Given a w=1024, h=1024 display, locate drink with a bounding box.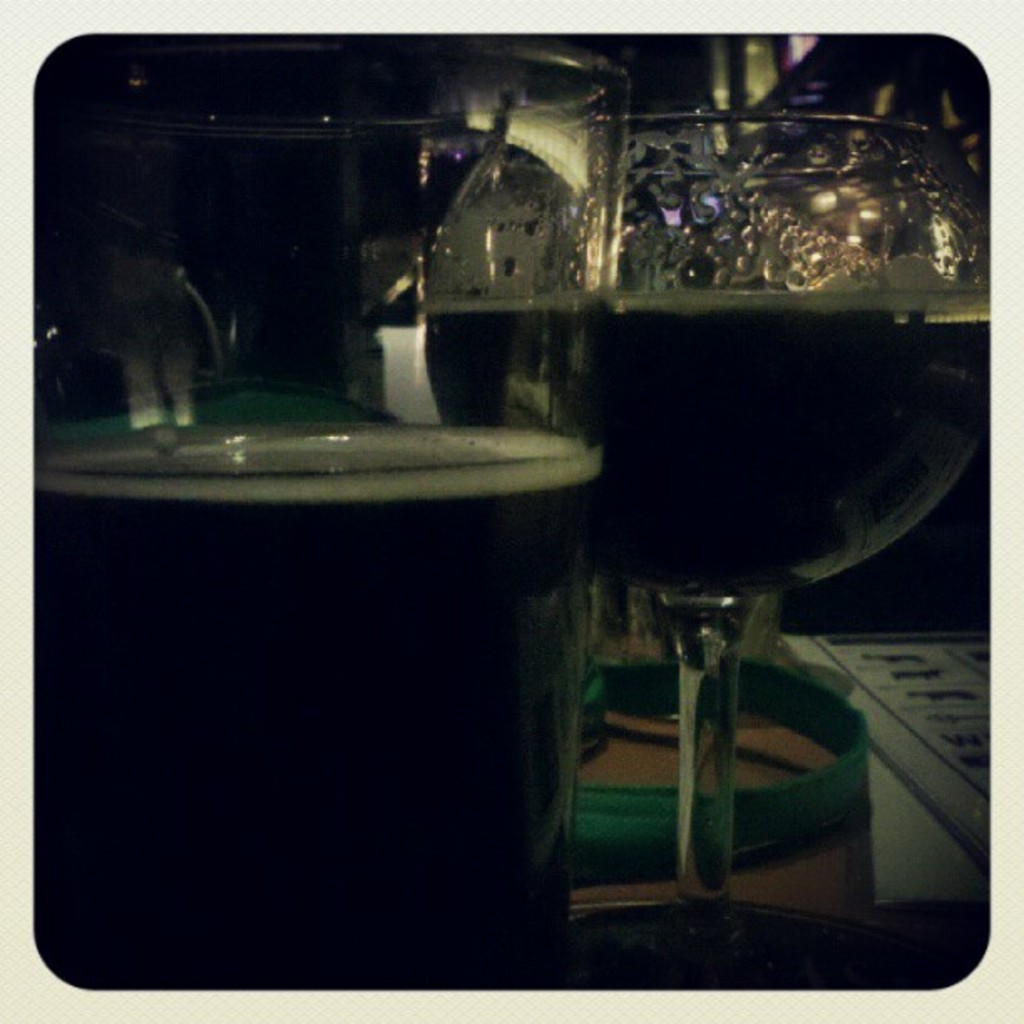
Located: (x1=25, y1=420, x2=607, y2=996).
